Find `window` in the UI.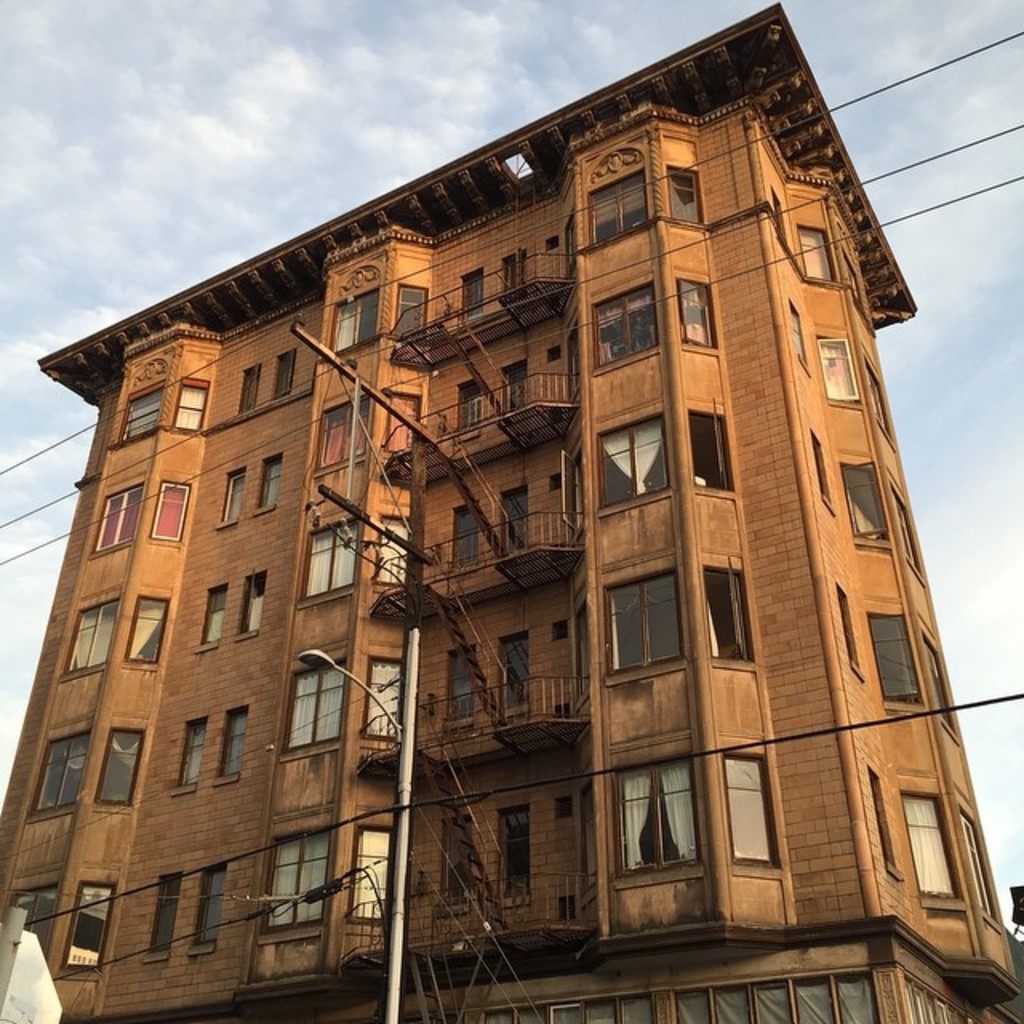
UI element at bbox=(907, 976, 986, 1022).
